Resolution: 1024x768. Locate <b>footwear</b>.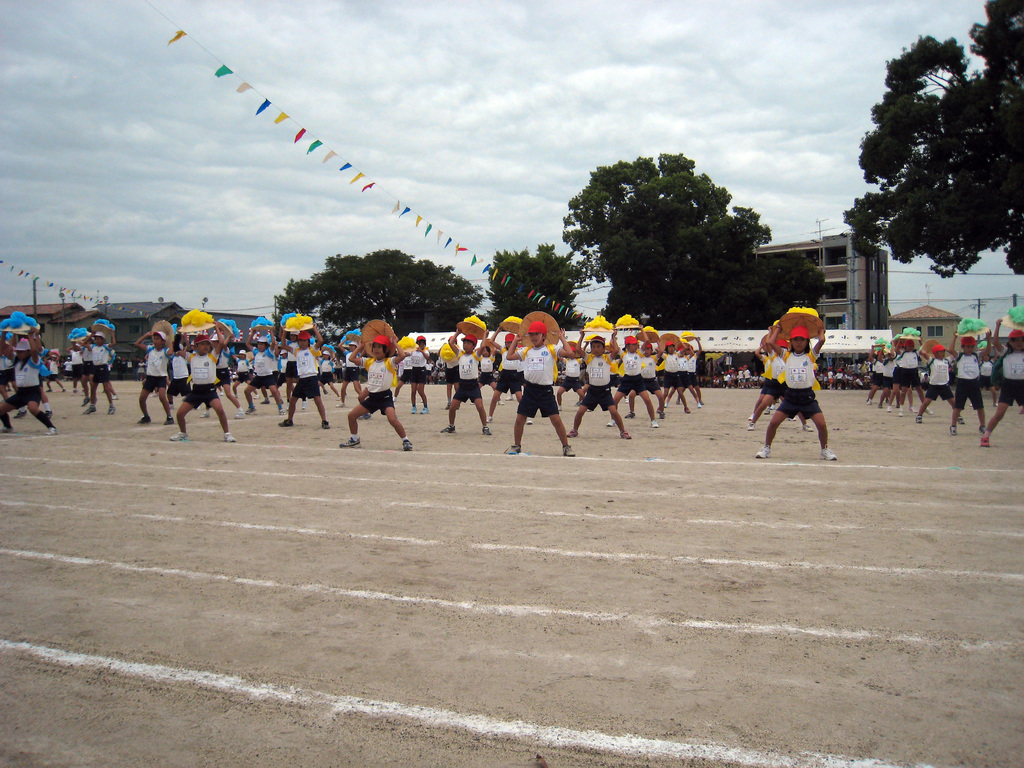
crop(618, 429, 632, 440).
